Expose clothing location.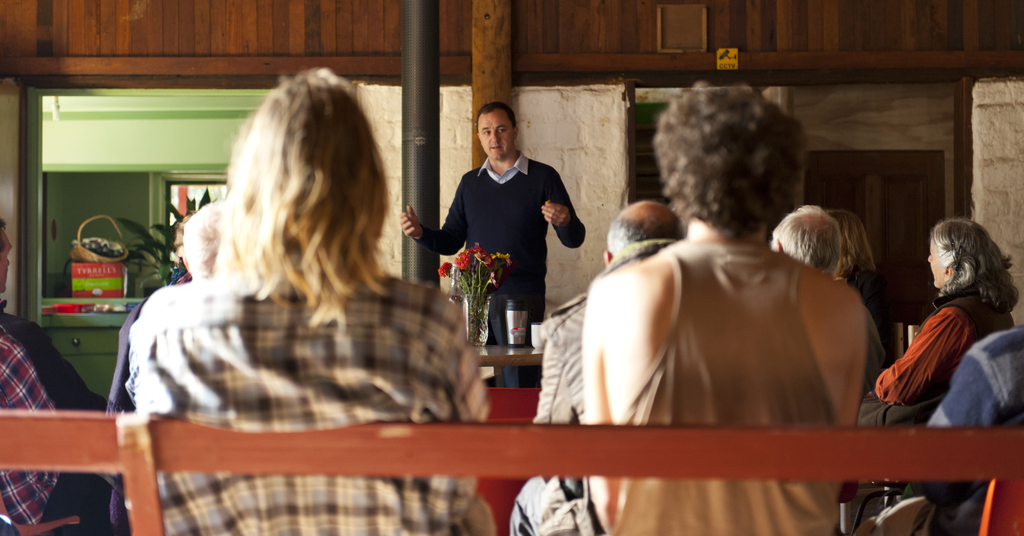
Exposed at (x1=435, y1=124, x2=573, y2=352).
